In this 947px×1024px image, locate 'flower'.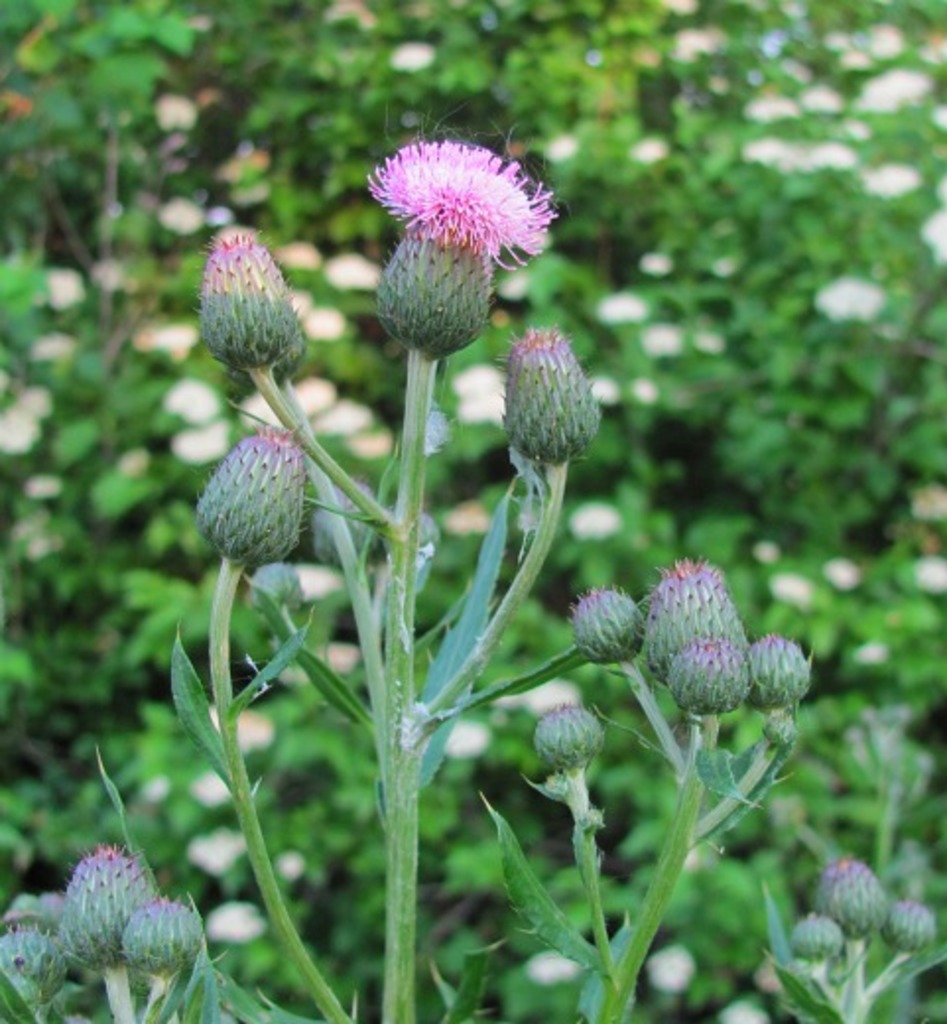
Bounding box: {"left": 193, "top": 431, "right": 317, "bottom": 569}.
